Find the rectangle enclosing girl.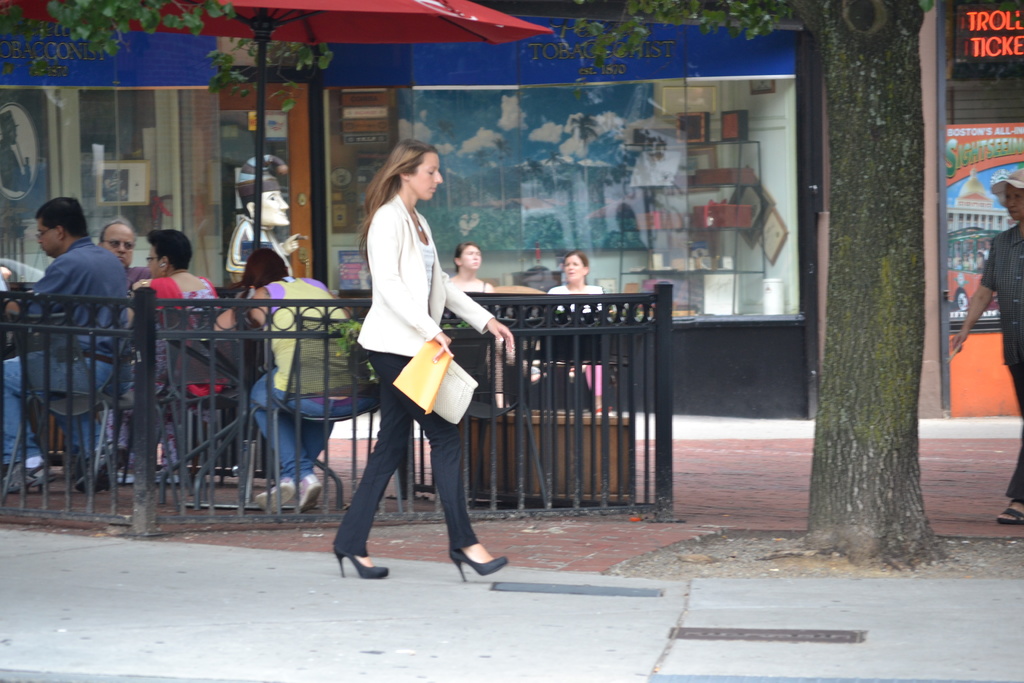
[445, 242, 495, 293].
